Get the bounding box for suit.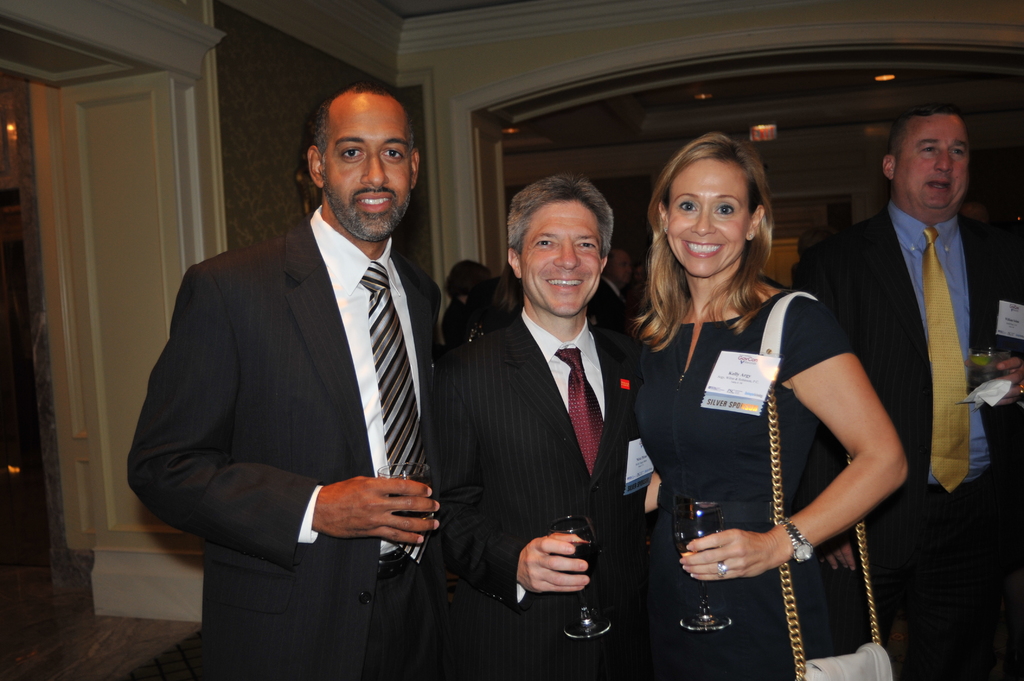
791:200:1023:680.
